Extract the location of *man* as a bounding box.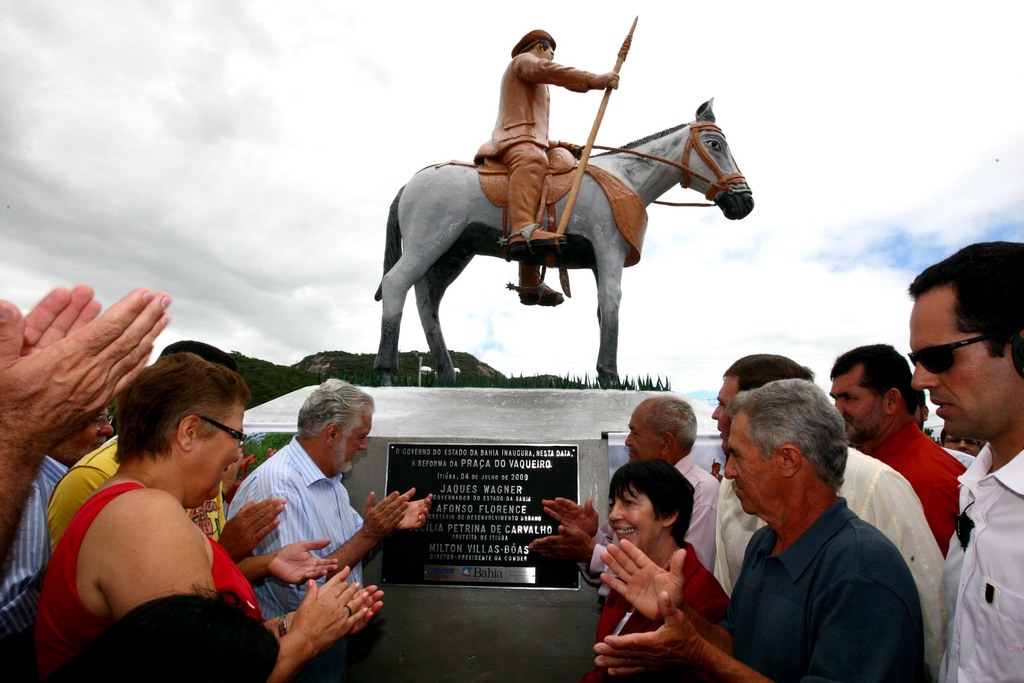
(x1=539, y1=394, x2=733, y2=589).
